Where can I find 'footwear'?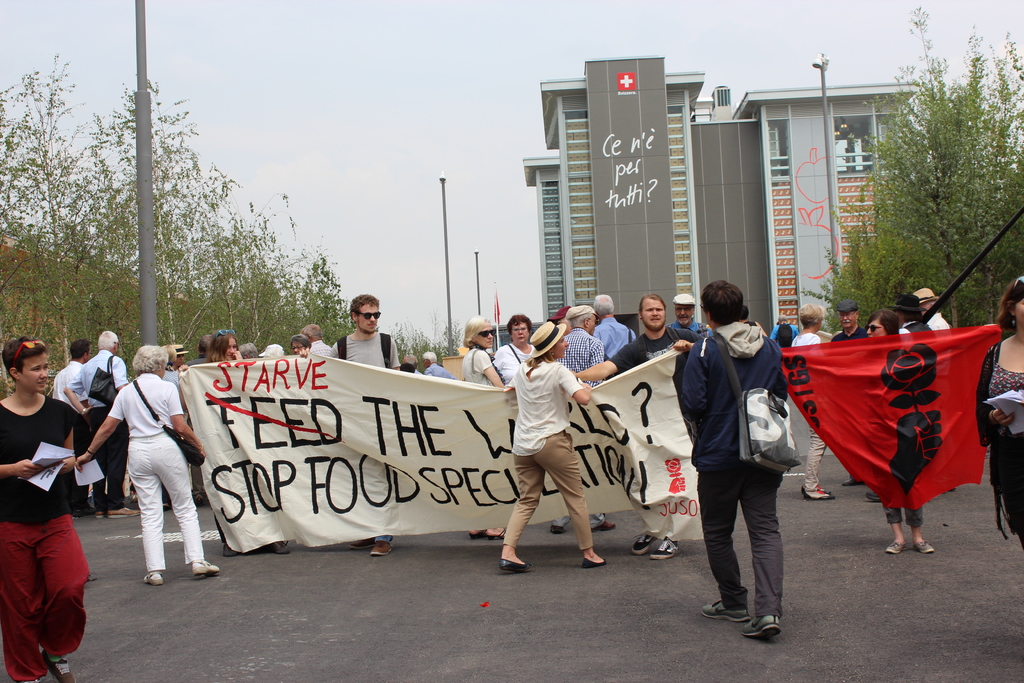
You can find it at [x1=225, y1=540, x2=289, y2=557].
